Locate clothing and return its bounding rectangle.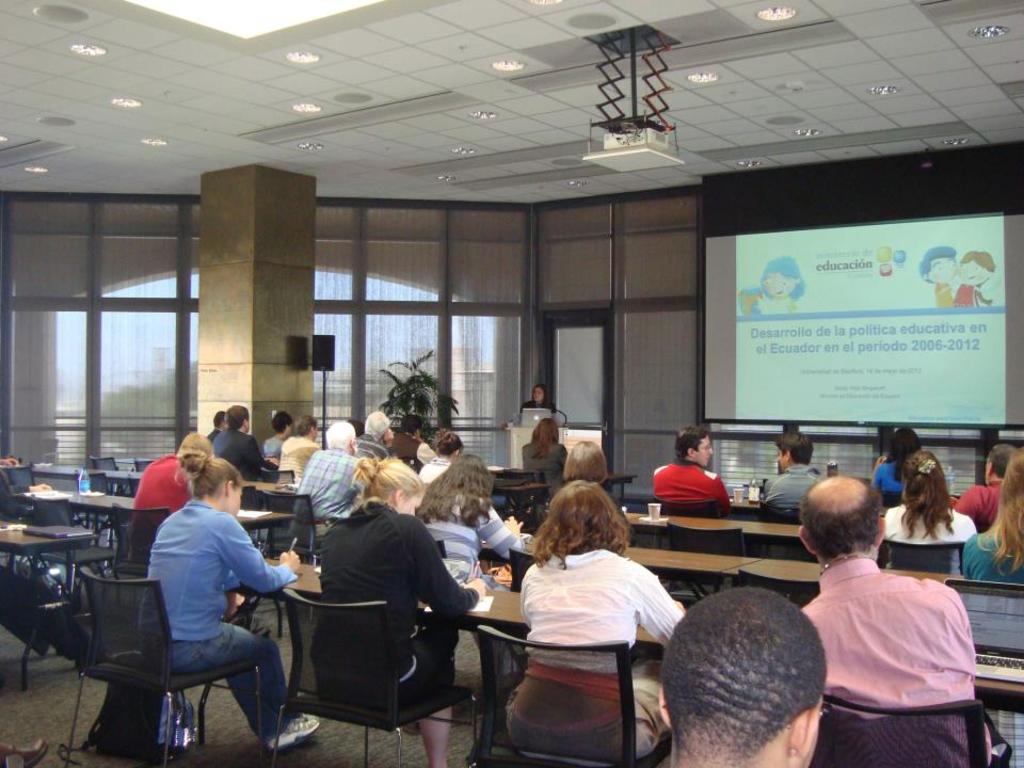
<box>207,435,277,486</box>.
